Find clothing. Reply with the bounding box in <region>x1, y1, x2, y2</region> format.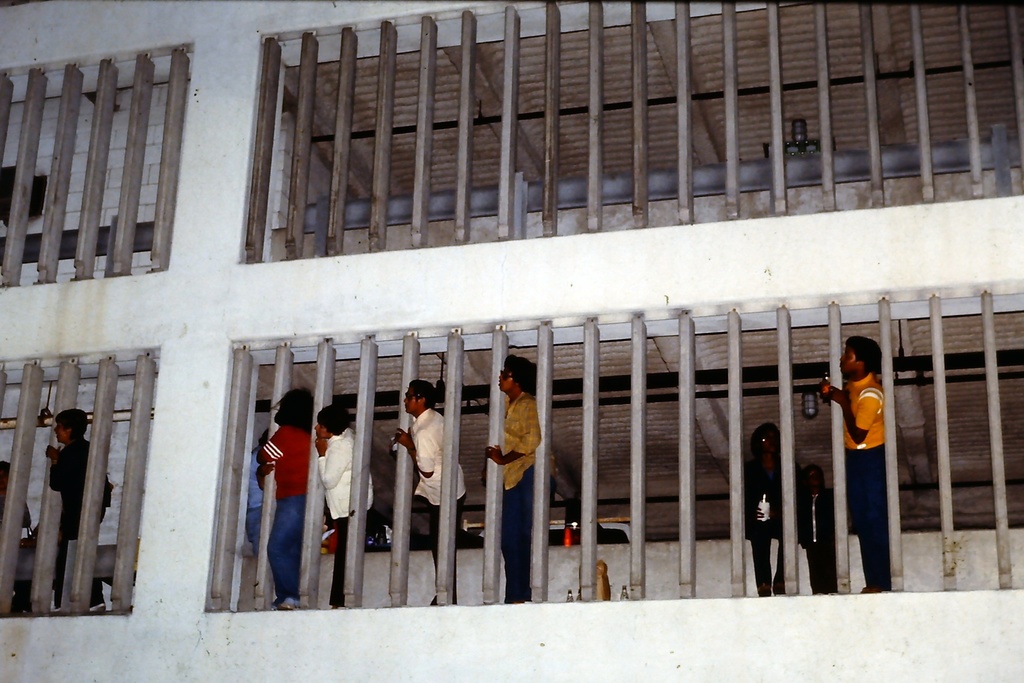
<region>401, 399, 461, 605</region>.
